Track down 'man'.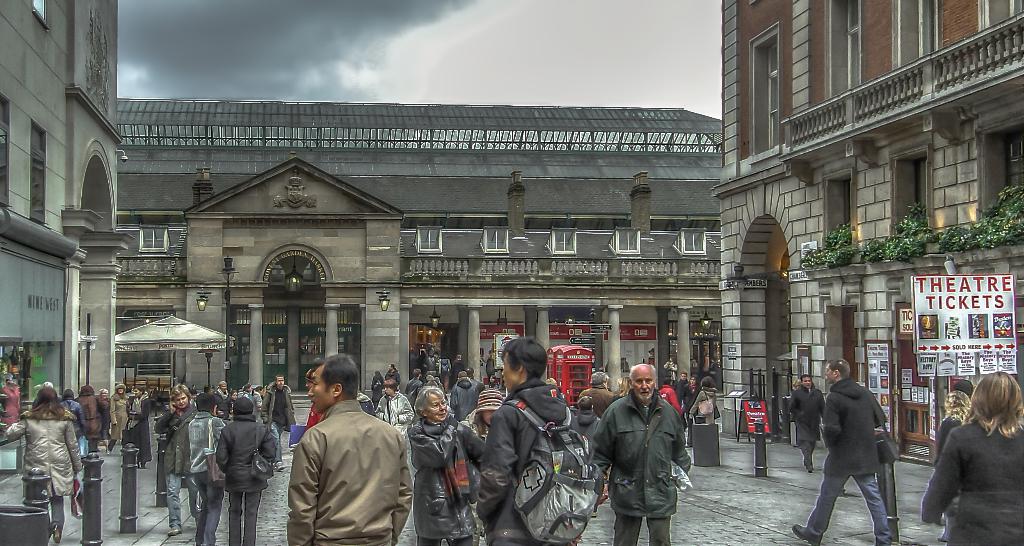
Tracked to x1=485 y1=349 x2=499 y2=381.
